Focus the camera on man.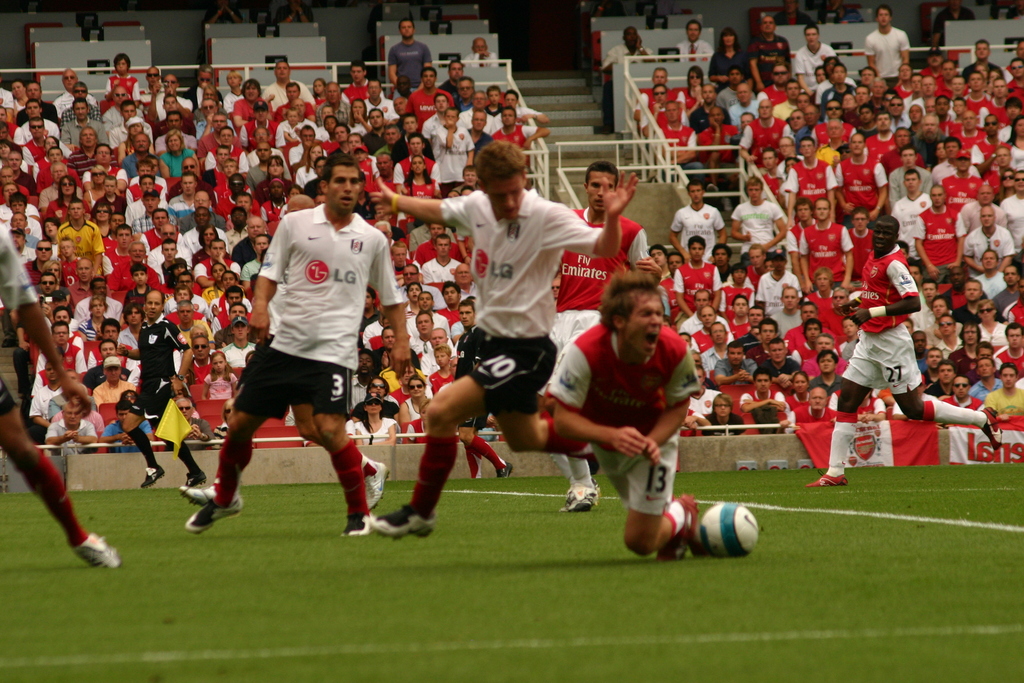
Focus region: locate(181, 152, 420, 542).
